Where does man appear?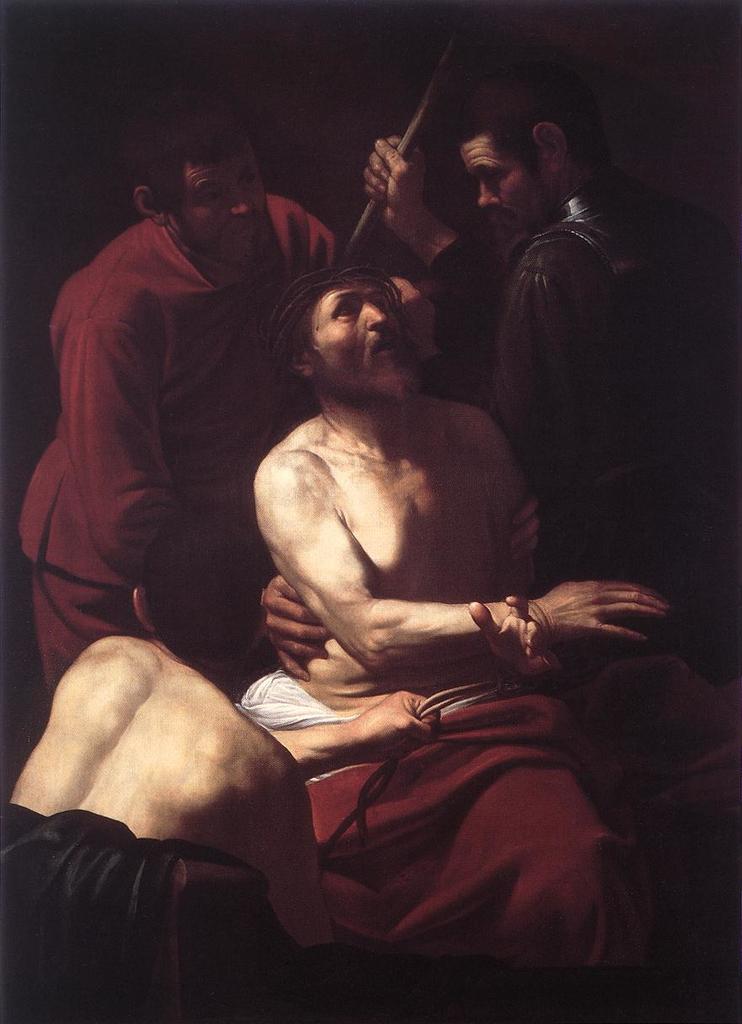
Appears at 18, 99, 408, 706.
